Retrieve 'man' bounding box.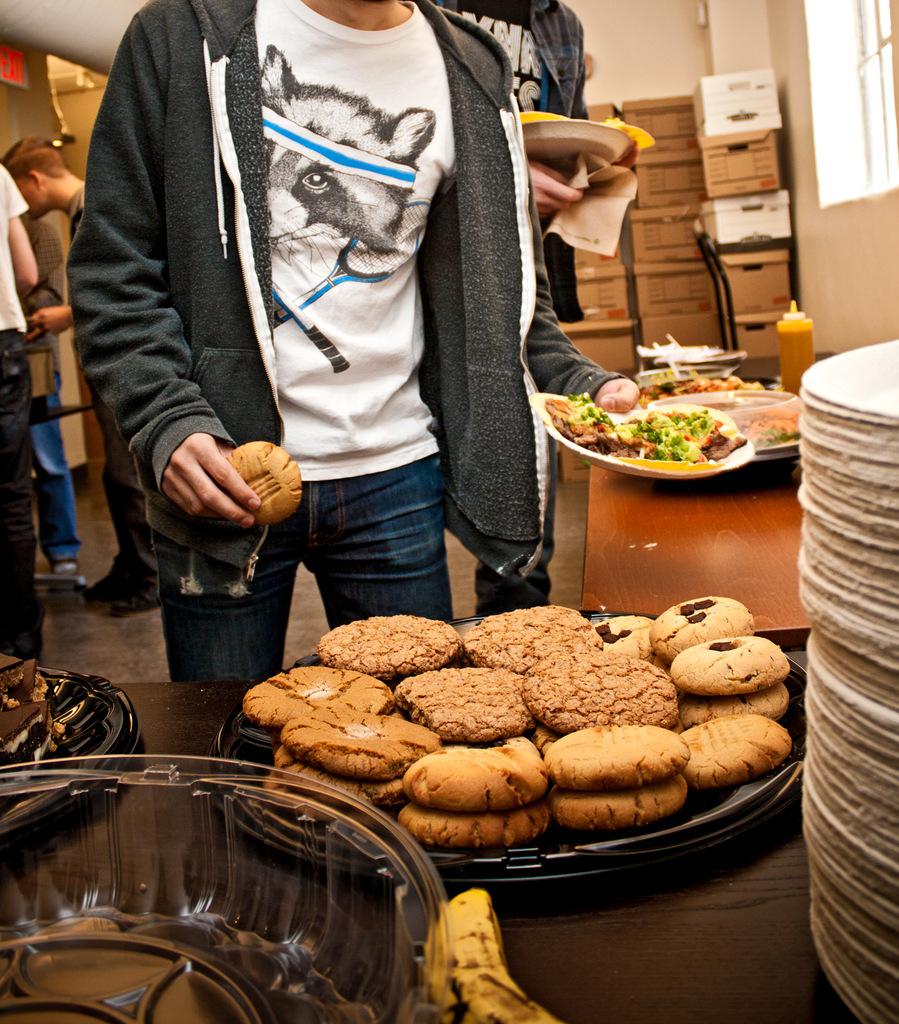
Bounding box: {"x1": 426, "y1": 0, "x2": 640, "y2": 621}.
